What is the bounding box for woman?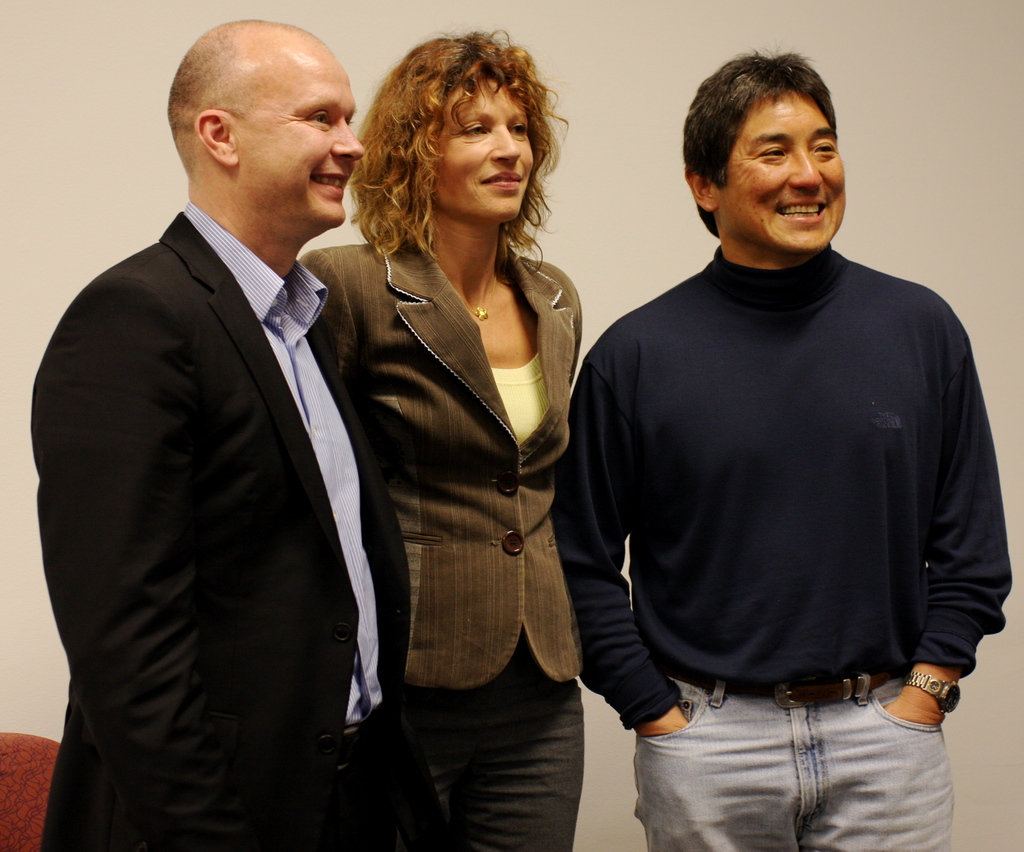
pyautogui.locateOnScreen(317, 55, 600, 839).
